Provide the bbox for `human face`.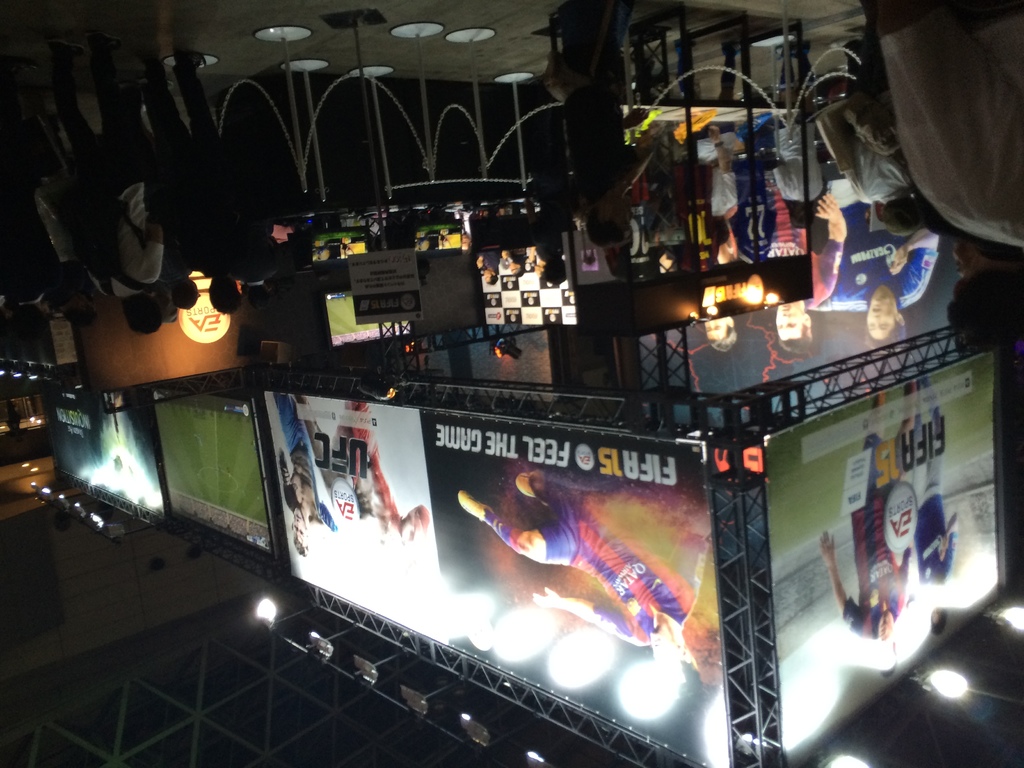
<bbox>865, 297, 894, 339</bbox>.
